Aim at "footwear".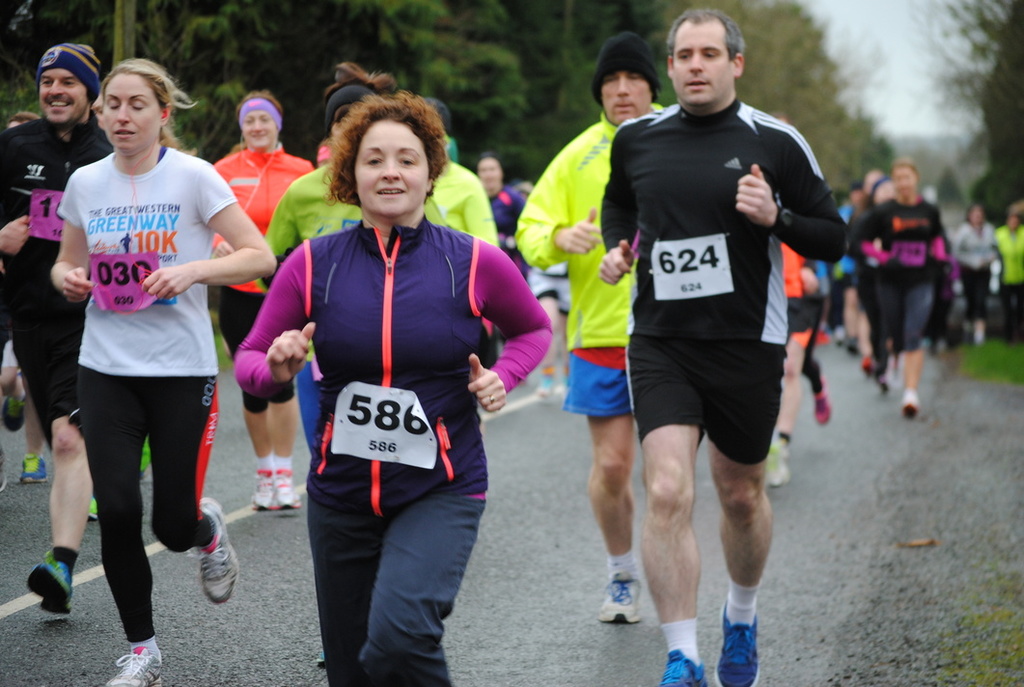
Aimed at locate(764, 432, 791, 489).
